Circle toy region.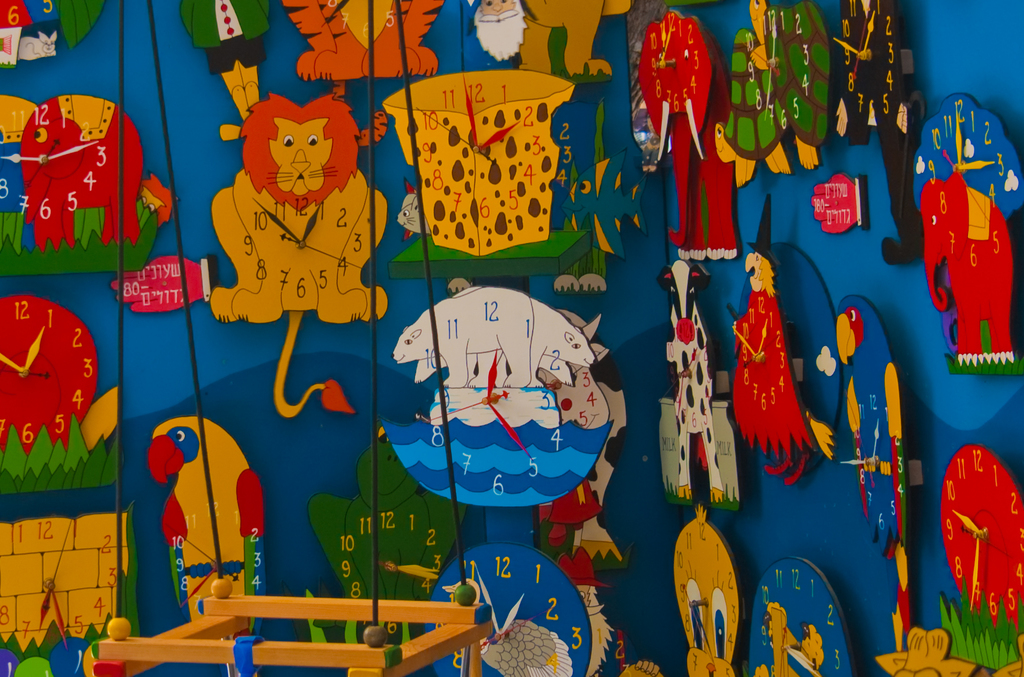
Region: rect(377, 292, 611, 569).
